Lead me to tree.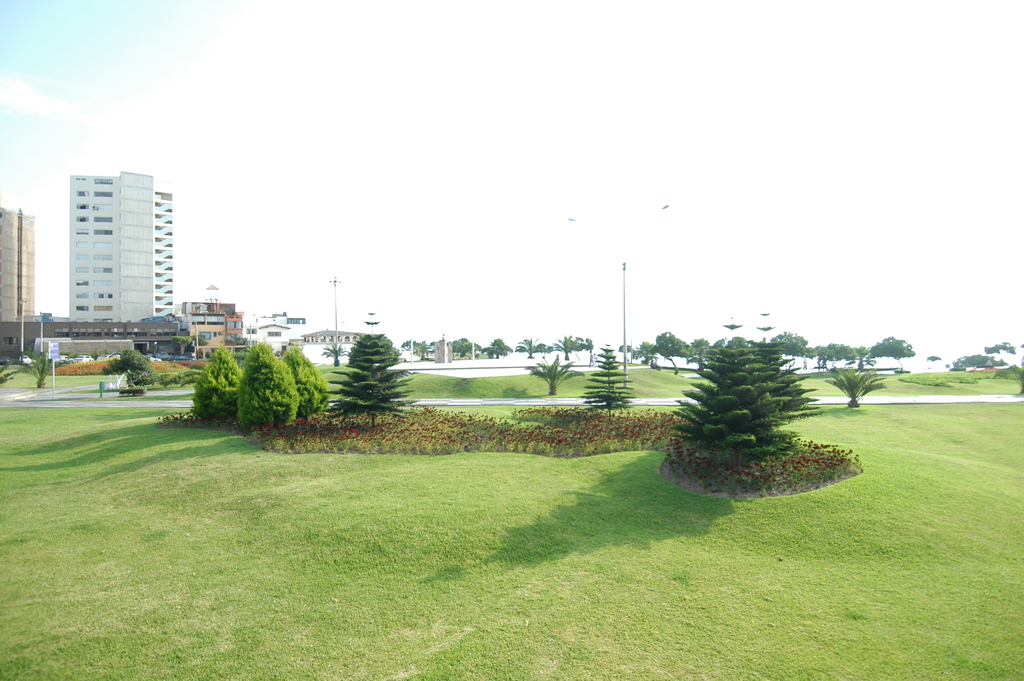
Lead to [982,341,1016,357].
